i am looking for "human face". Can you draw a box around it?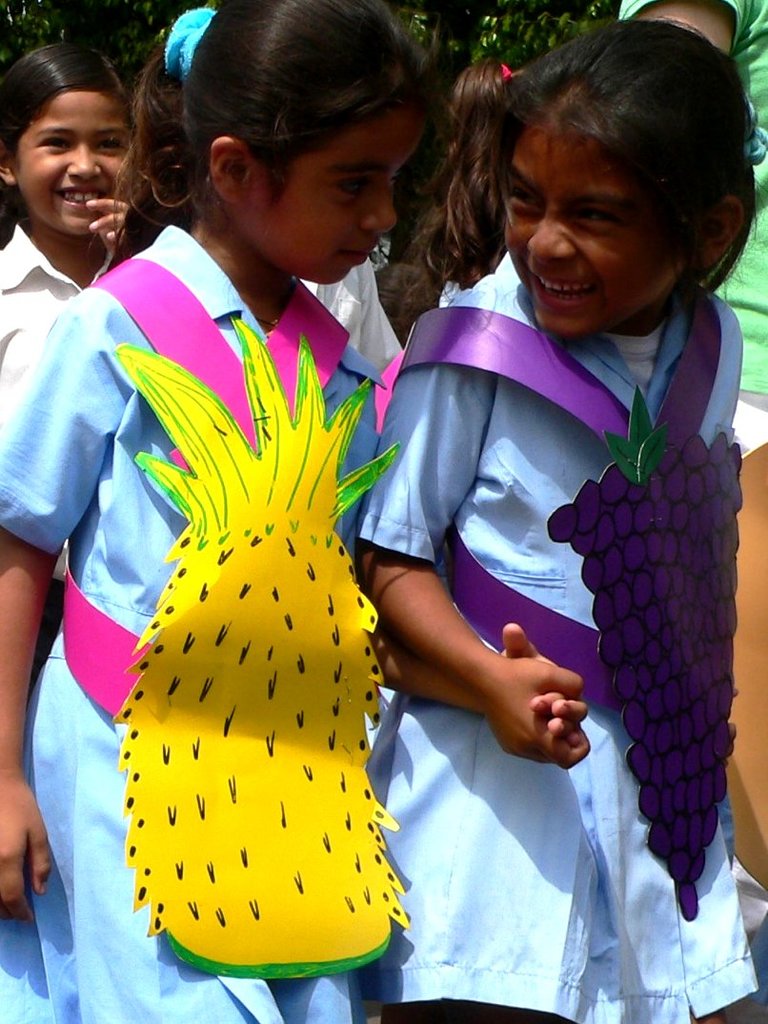
Sure, the bounding box is 498/123/676/342.
